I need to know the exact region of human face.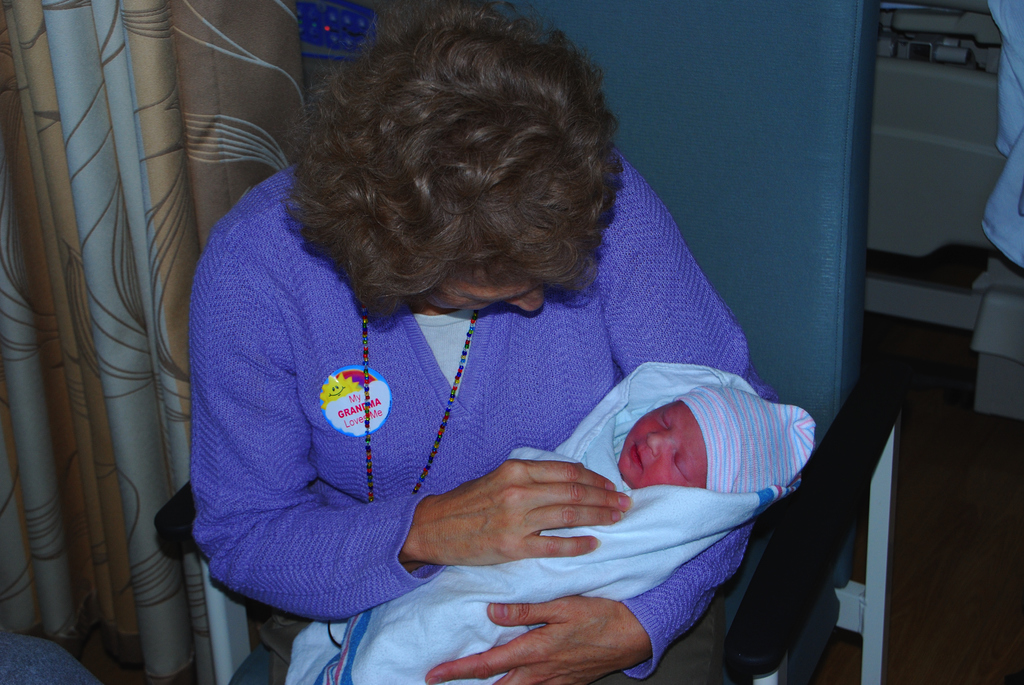
Region: left=612, top=403, right=705, bottom=489.
